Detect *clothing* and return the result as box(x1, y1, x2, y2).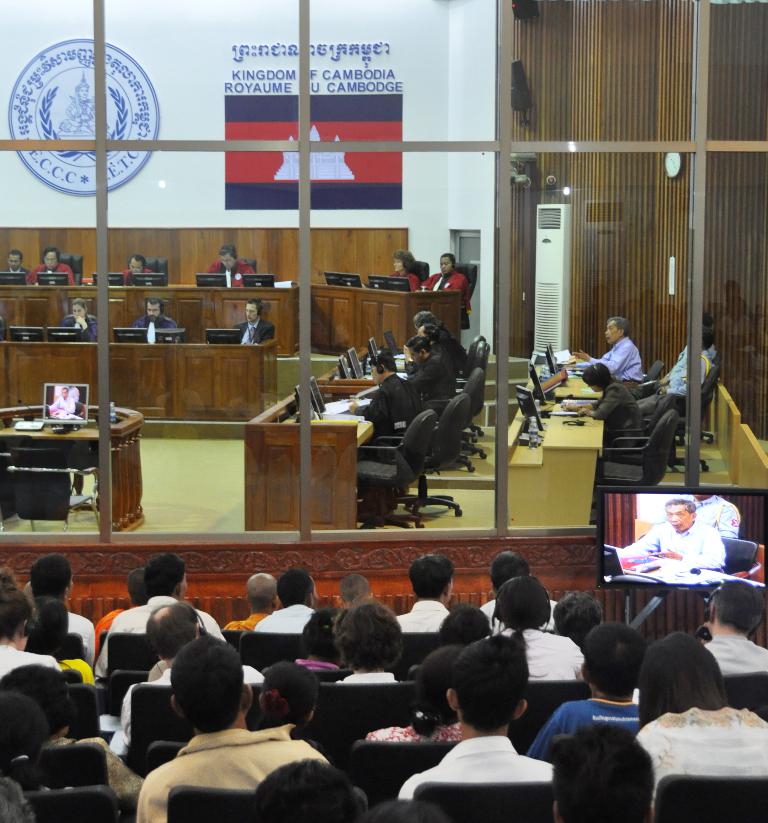
box(429, 333, 466, 381).
